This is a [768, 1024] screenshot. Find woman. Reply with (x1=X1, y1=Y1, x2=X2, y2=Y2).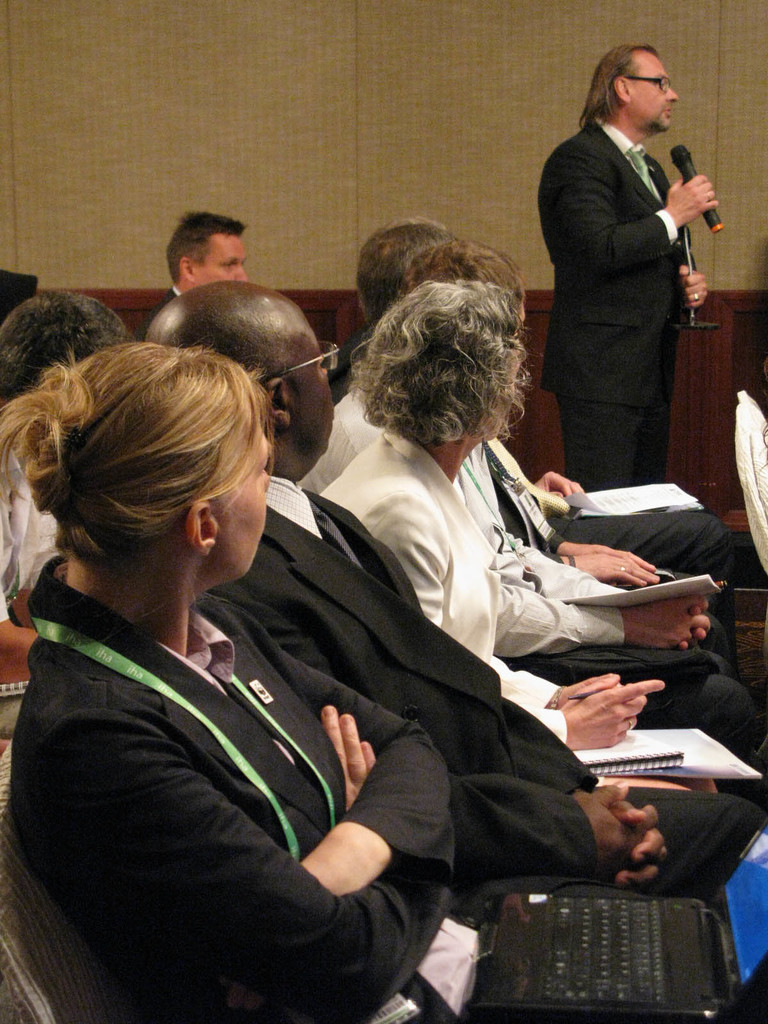
(x1=304, y1=278, x2=767, y2=920).
